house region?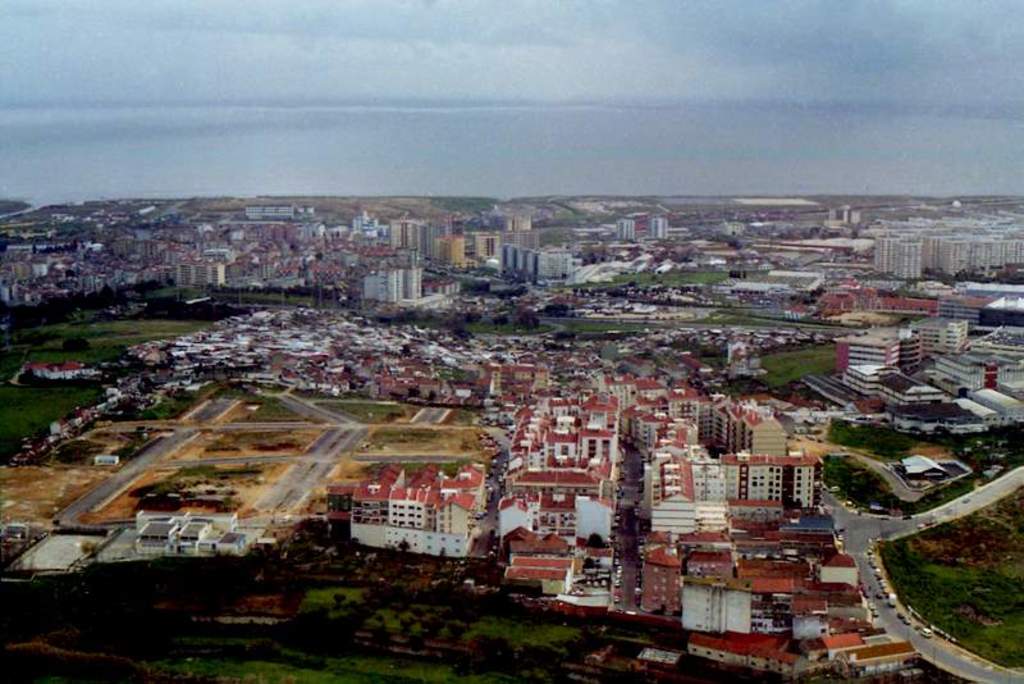
78,500,253,567
